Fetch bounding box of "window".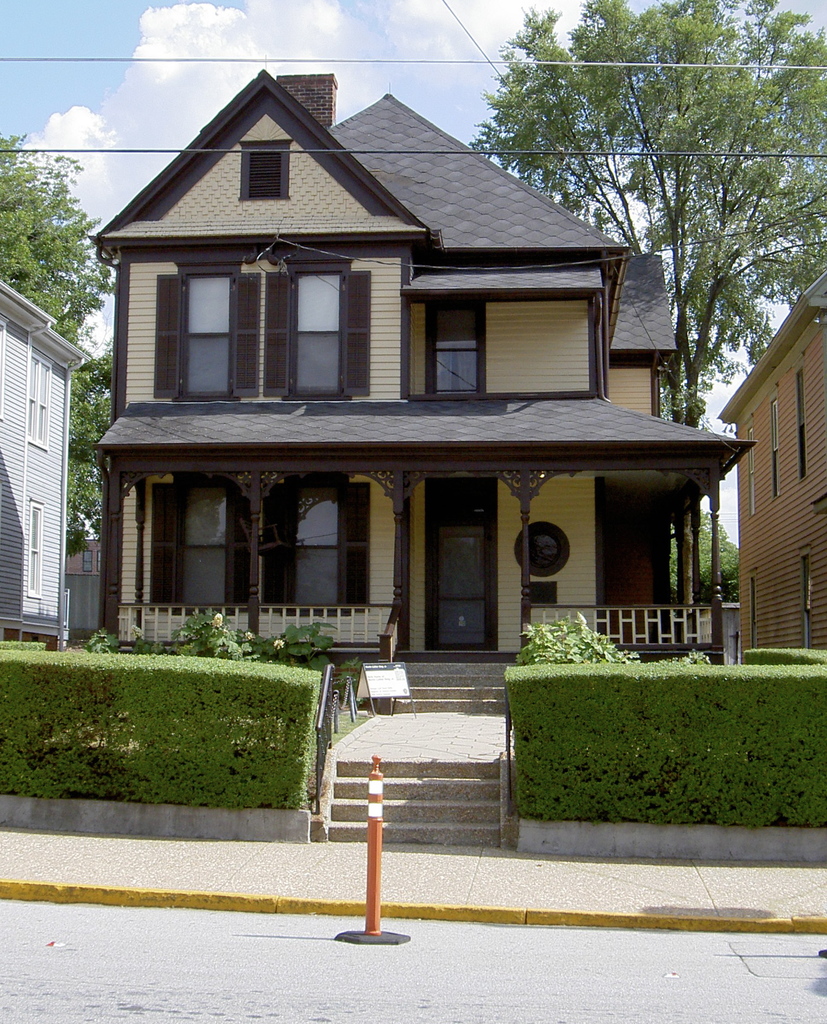
Bbox: BBox(427, 294, 488, 399).
